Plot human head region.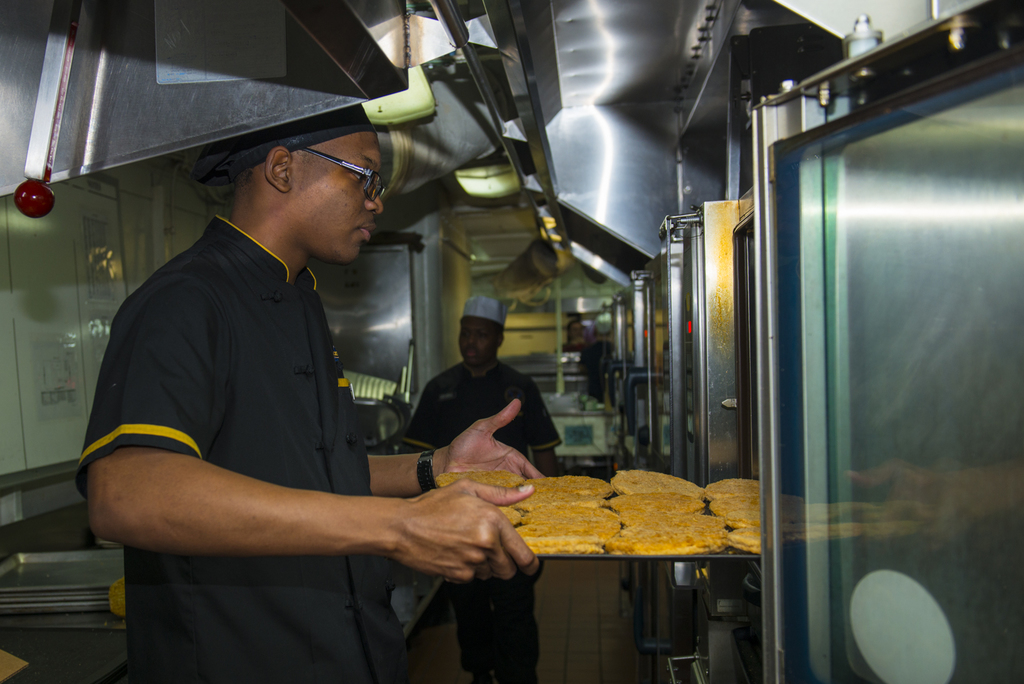
Plotted at <region>456, 304, 513, 368</region>.
